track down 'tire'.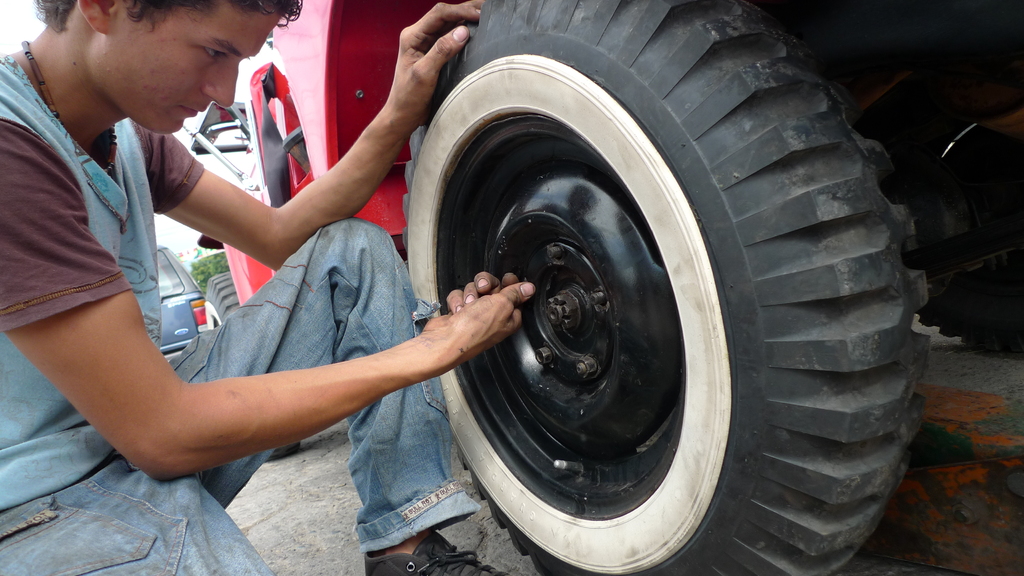
Tracked to 901/161/1023/351.
